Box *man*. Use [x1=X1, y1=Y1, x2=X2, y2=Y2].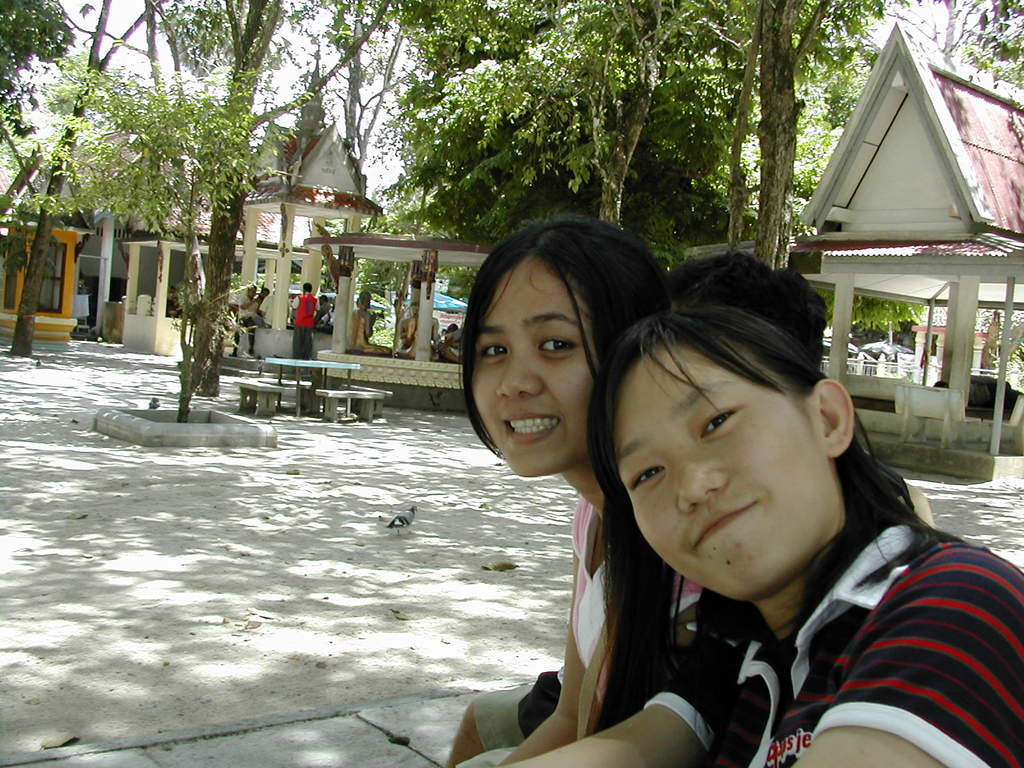
[x1=285, y1=282, x2=320, y2=360].
